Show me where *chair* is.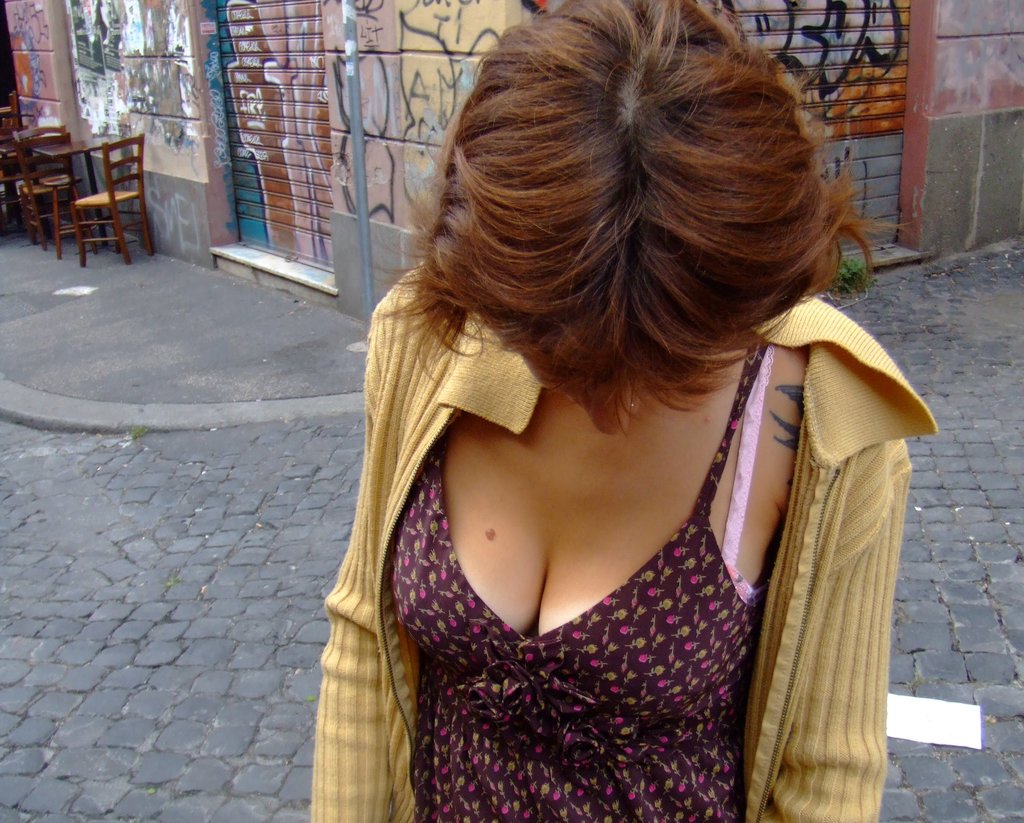
*chair* is at [13, 125, 62, 250].
